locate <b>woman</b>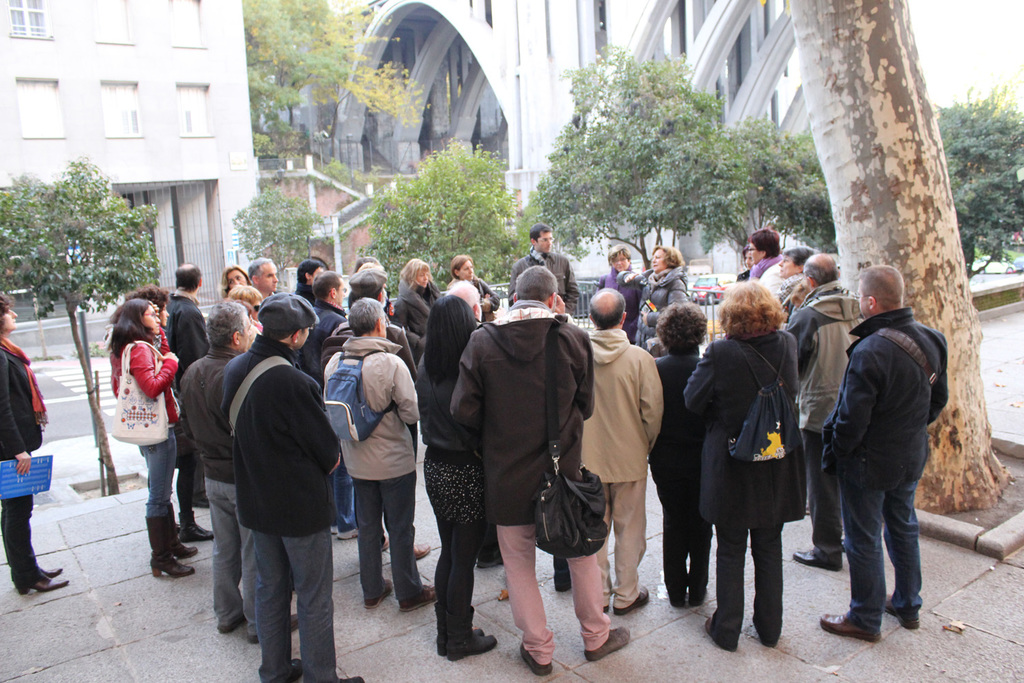
[x1=629, y1=248, x2=689, y2=350]
